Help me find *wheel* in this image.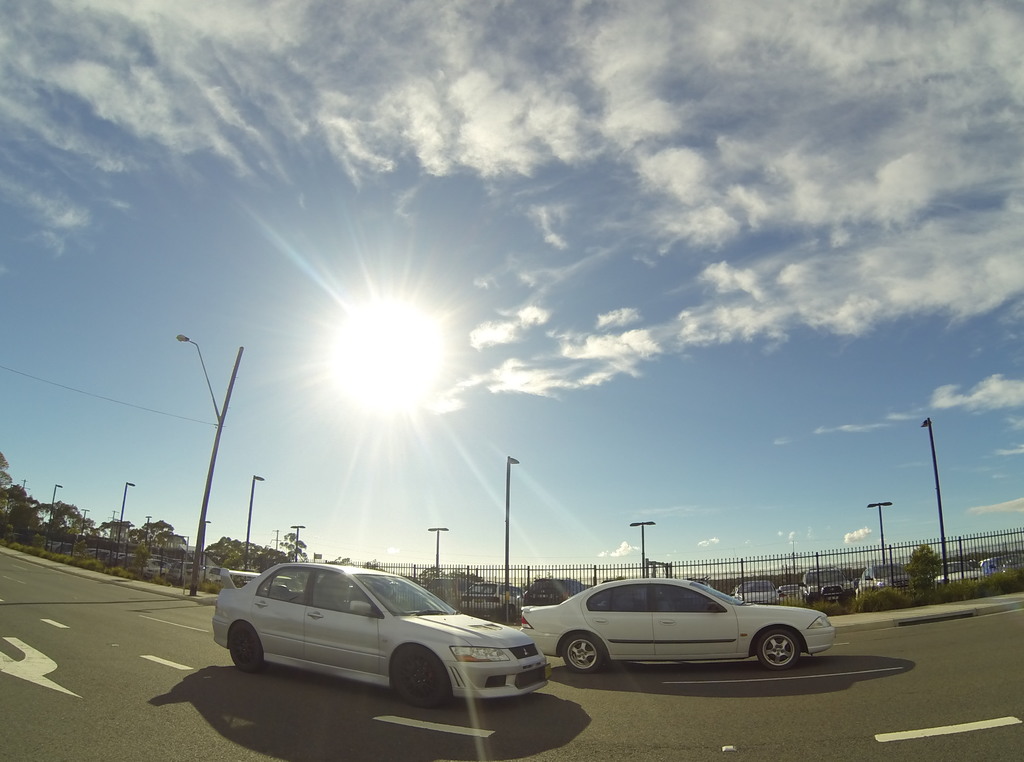
Found it: select_region(229, 621, 266, 666).
